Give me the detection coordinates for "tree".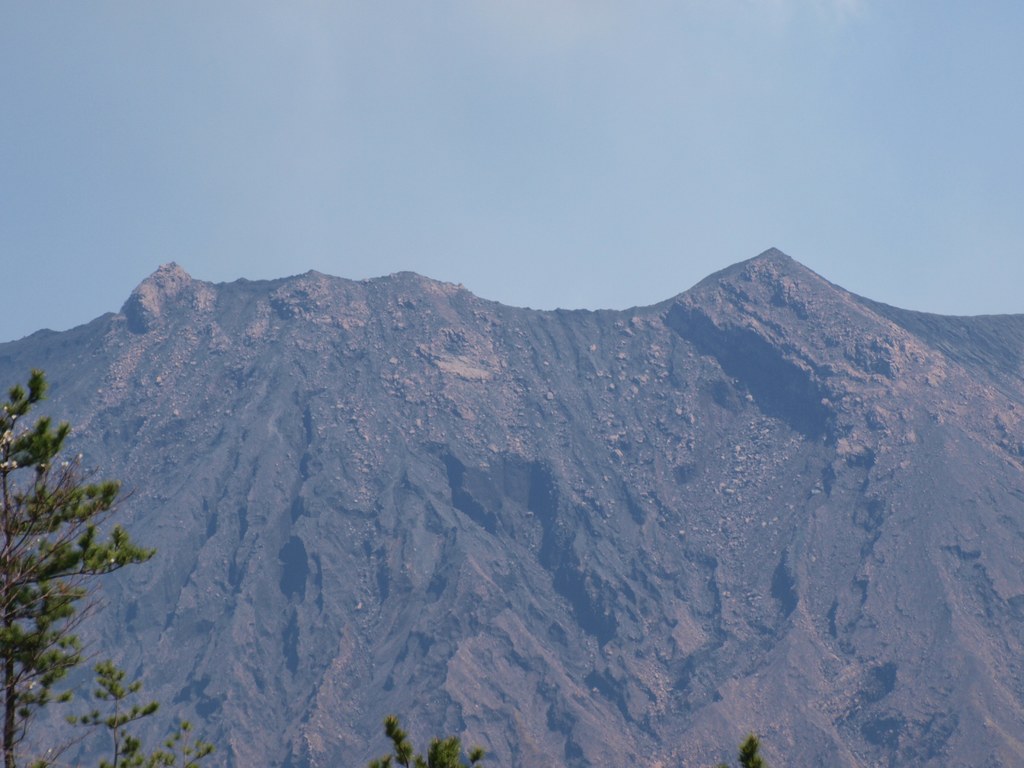
l=0, t=326, r=154, b=710.
